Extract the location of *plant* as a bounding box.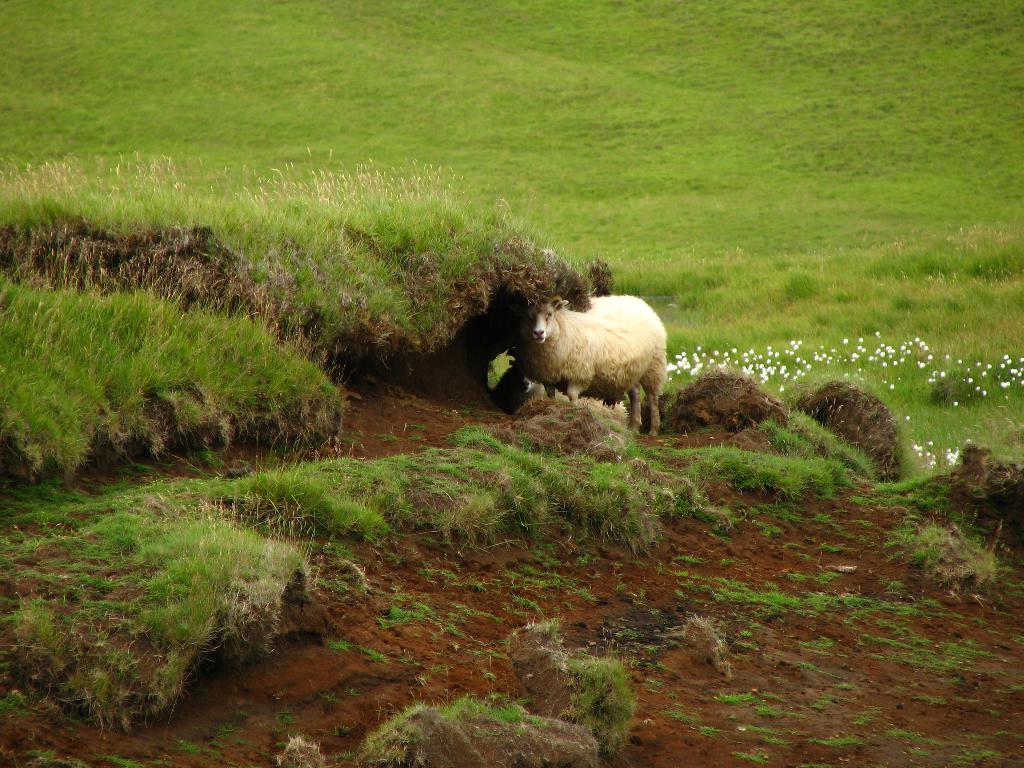
BBox(55, 758, 92, 767).
